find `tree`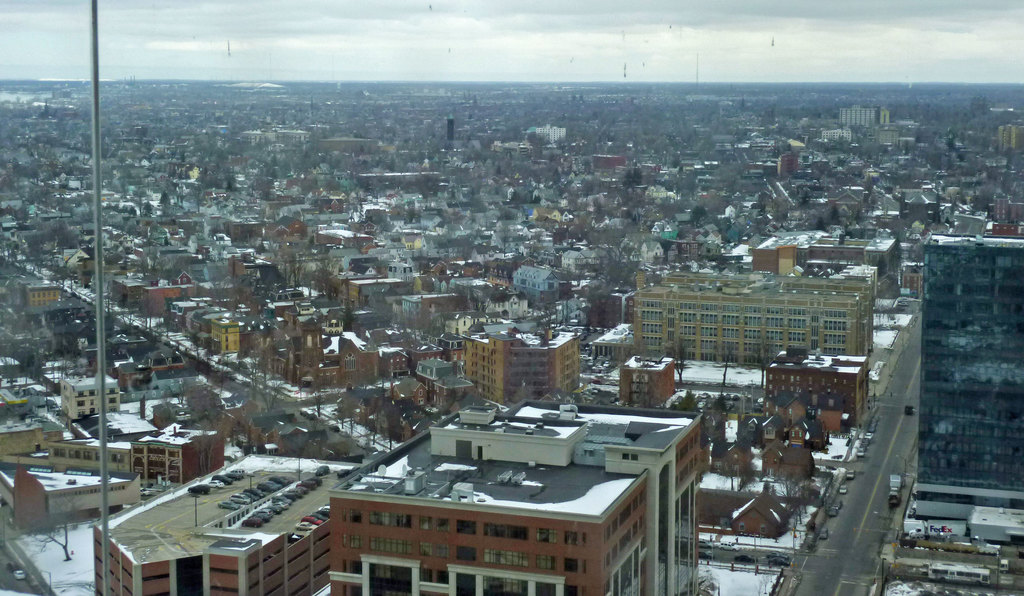
(666, 332, 698, 382)
